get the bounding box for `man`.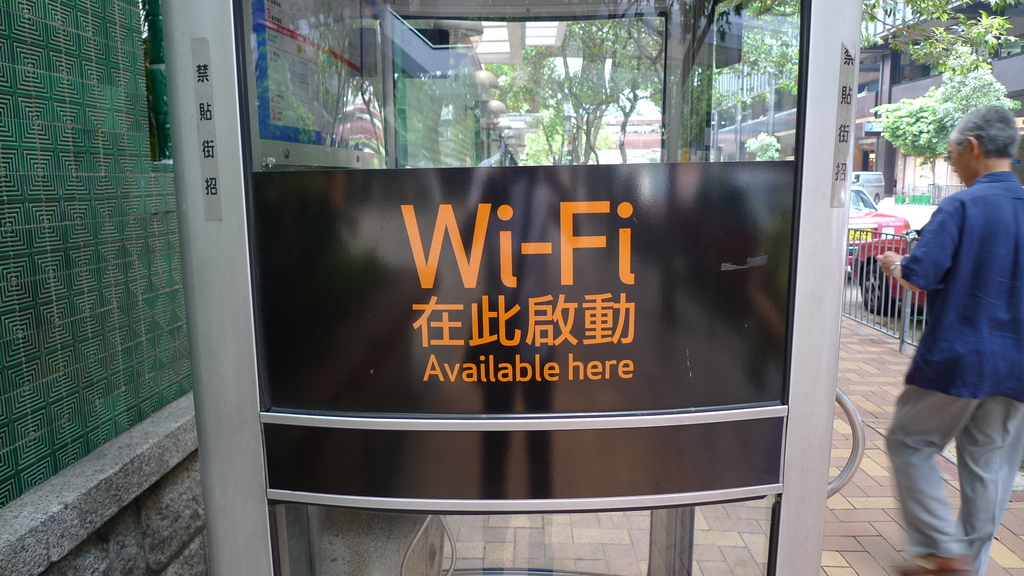
detection(886, 100, 1019, 553).
